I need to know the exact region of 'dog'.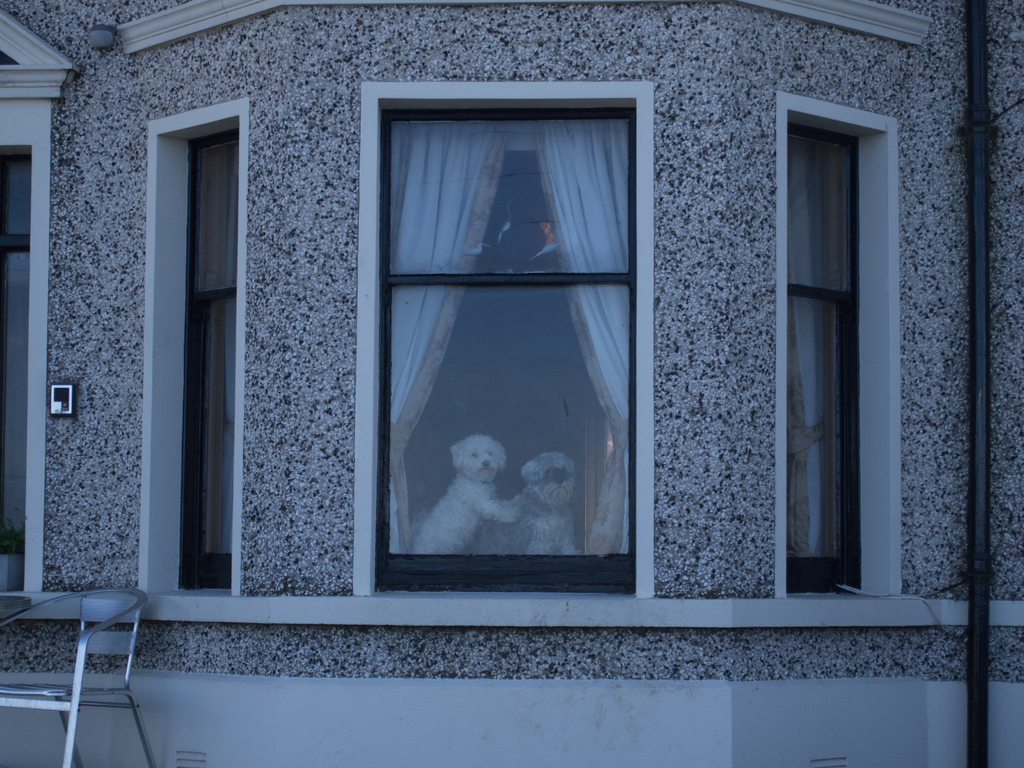
Region: 476/452/579/557.
